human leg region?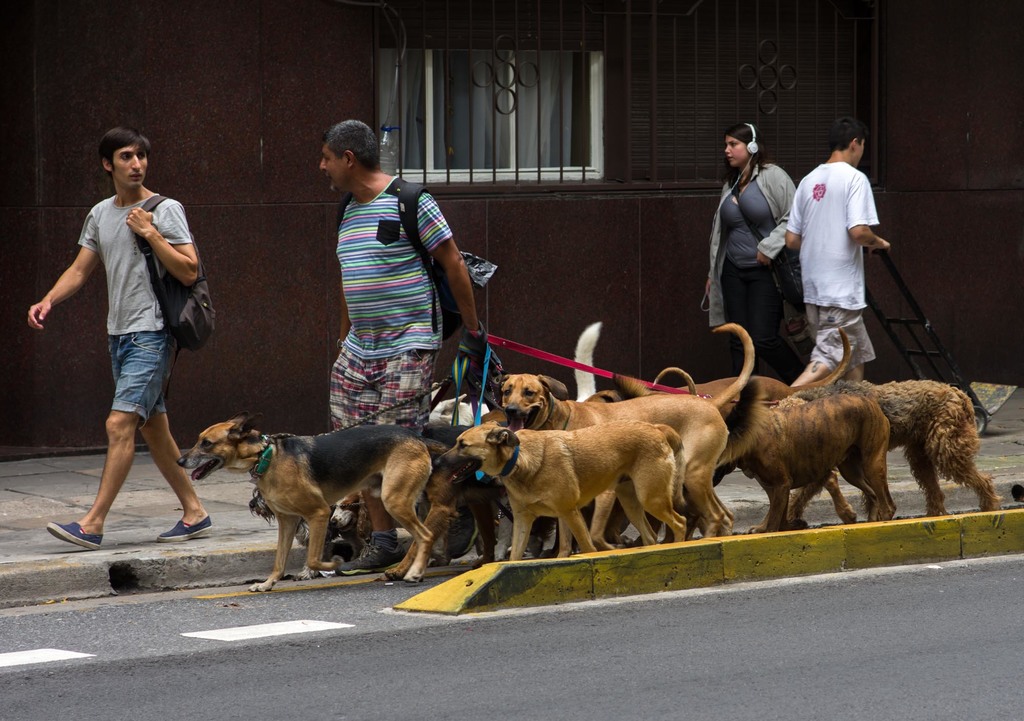
detection(724, 265, 781, 375)
